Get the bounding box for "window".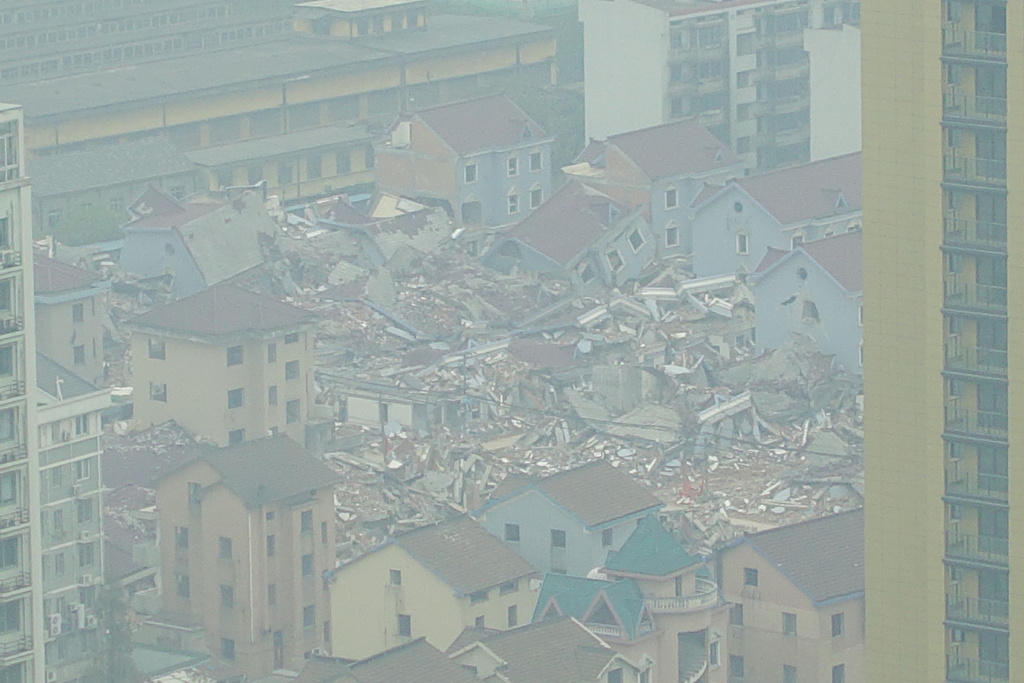
left=508, top=523, right=518, bottom=546.
